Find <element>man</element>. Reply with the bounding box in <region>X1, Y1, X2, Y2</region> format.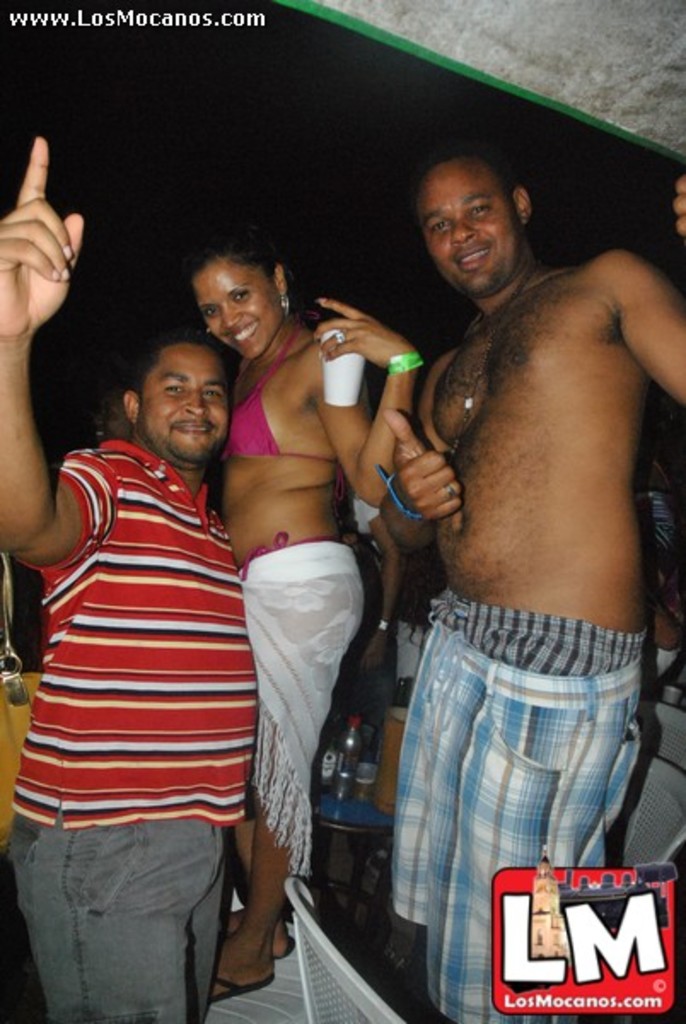
<region>346, 493, 404, 736</region>.
